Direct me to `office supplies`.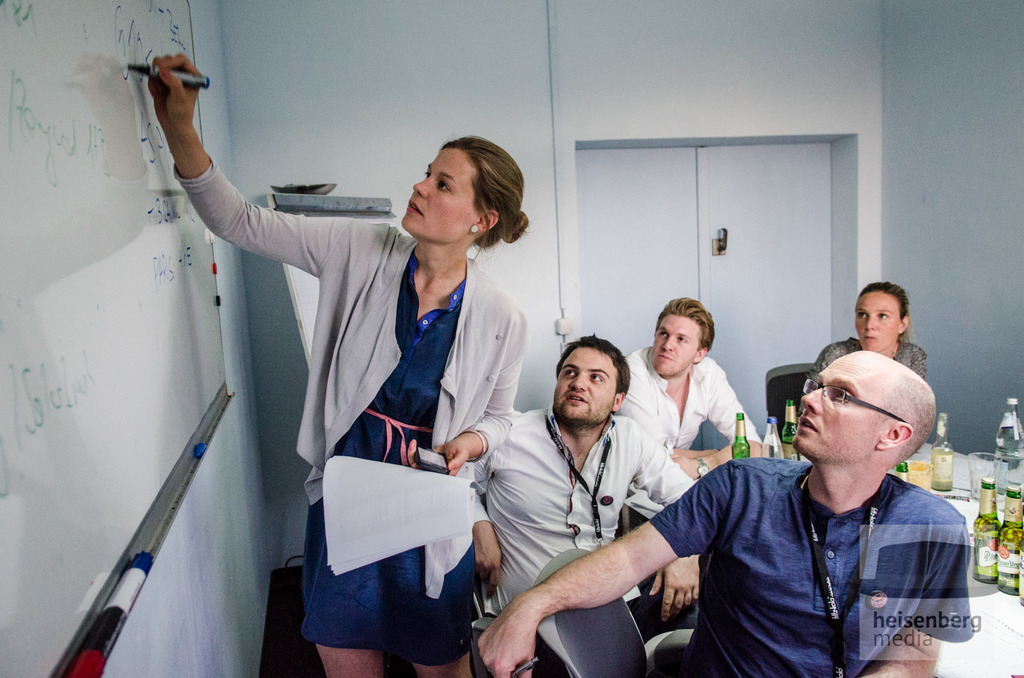
Direction: bbox(1013, 549, 1023, 621).
